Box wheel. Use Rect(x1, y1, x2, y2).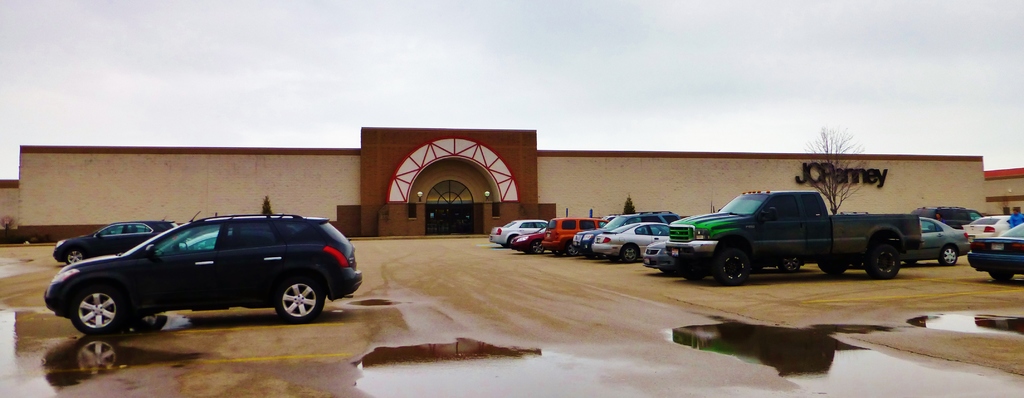
Rect(63, 249, 89, 263).
